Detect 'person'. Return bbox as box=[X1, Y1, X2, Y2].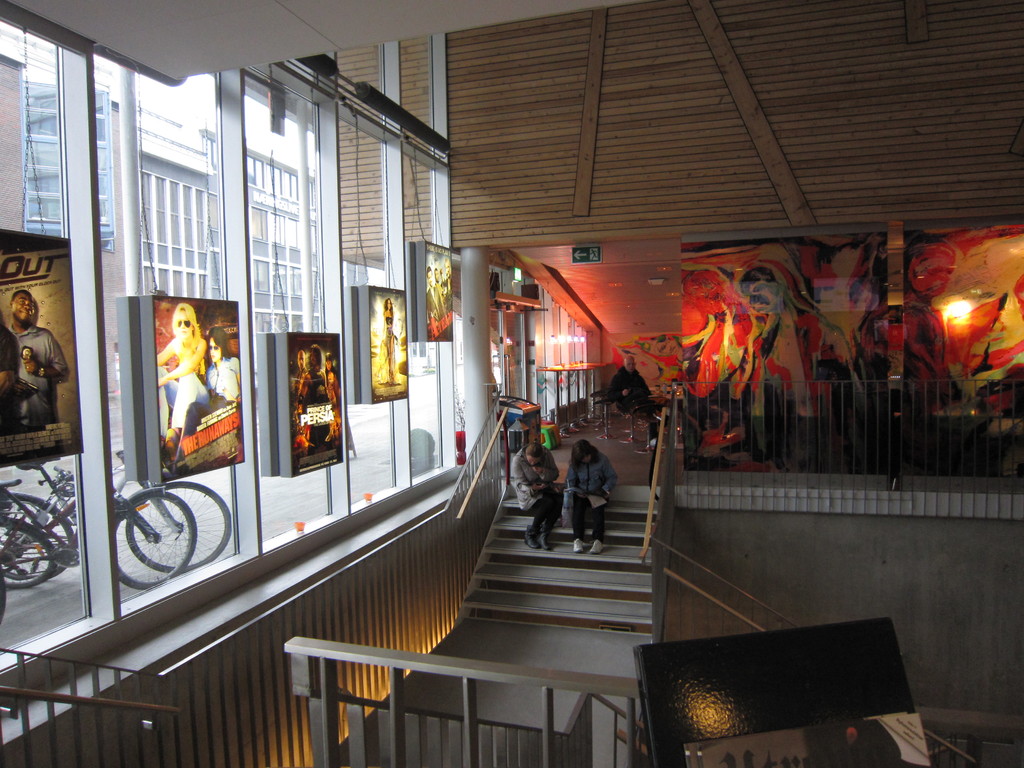
box=[554, 436, 618, 558].
